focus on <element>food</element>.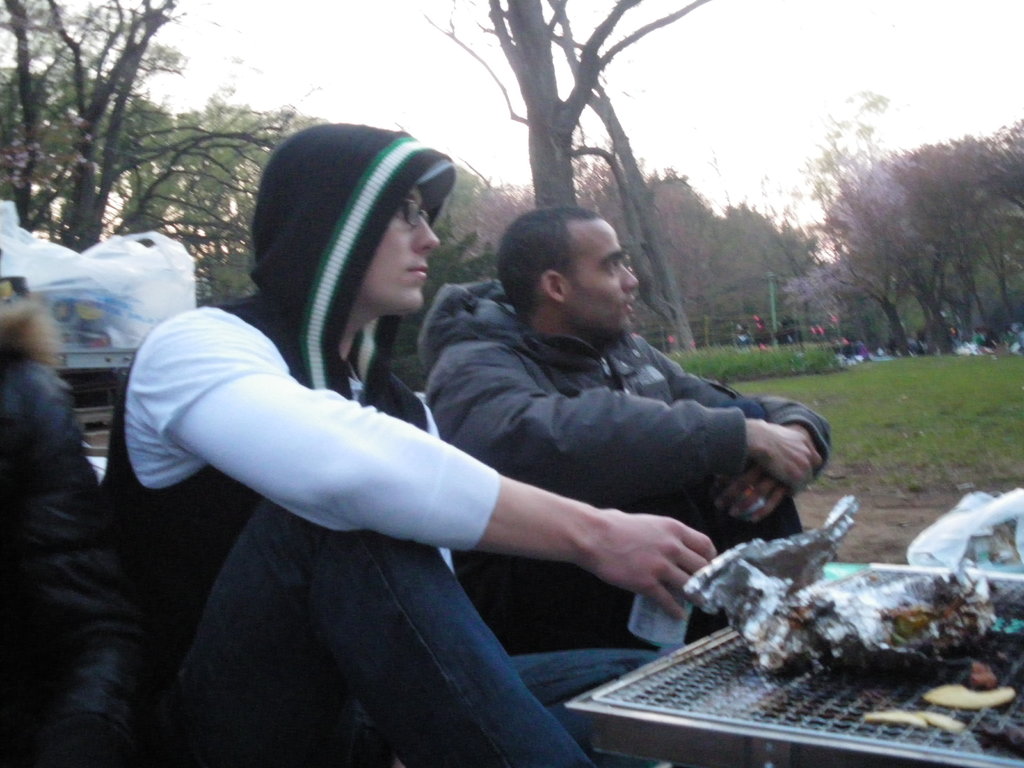
Focused at <box>920,662,1013,712</box>.
